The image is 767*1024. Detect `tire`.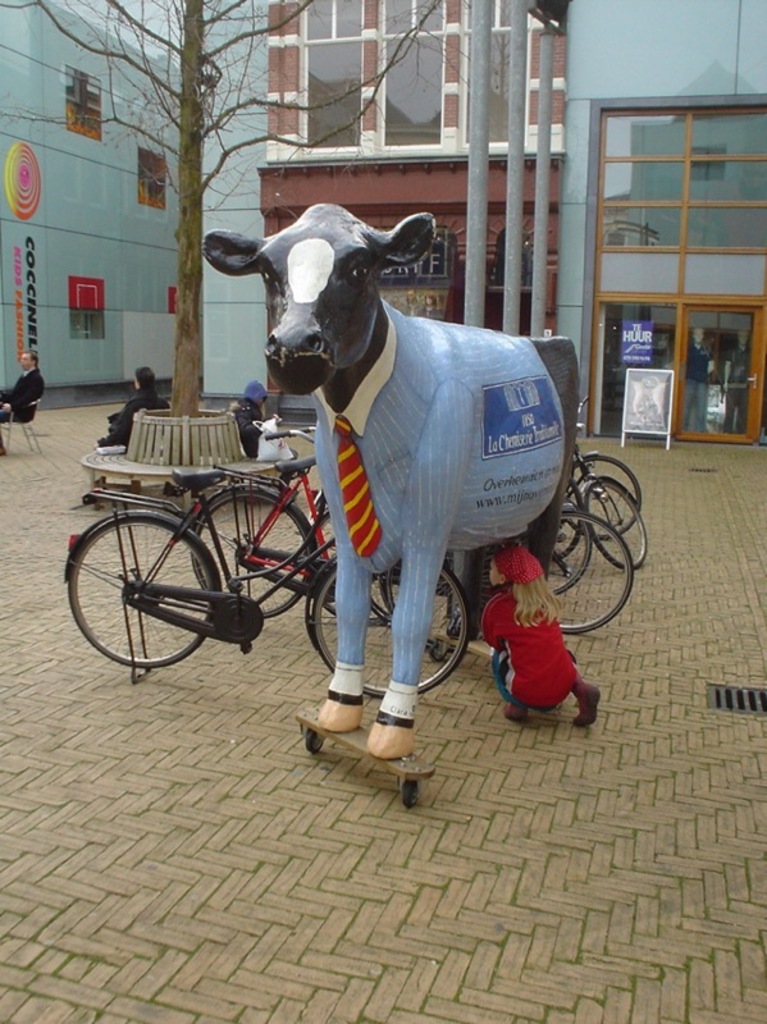
Detection: rect(474, 525, 621, 644).
